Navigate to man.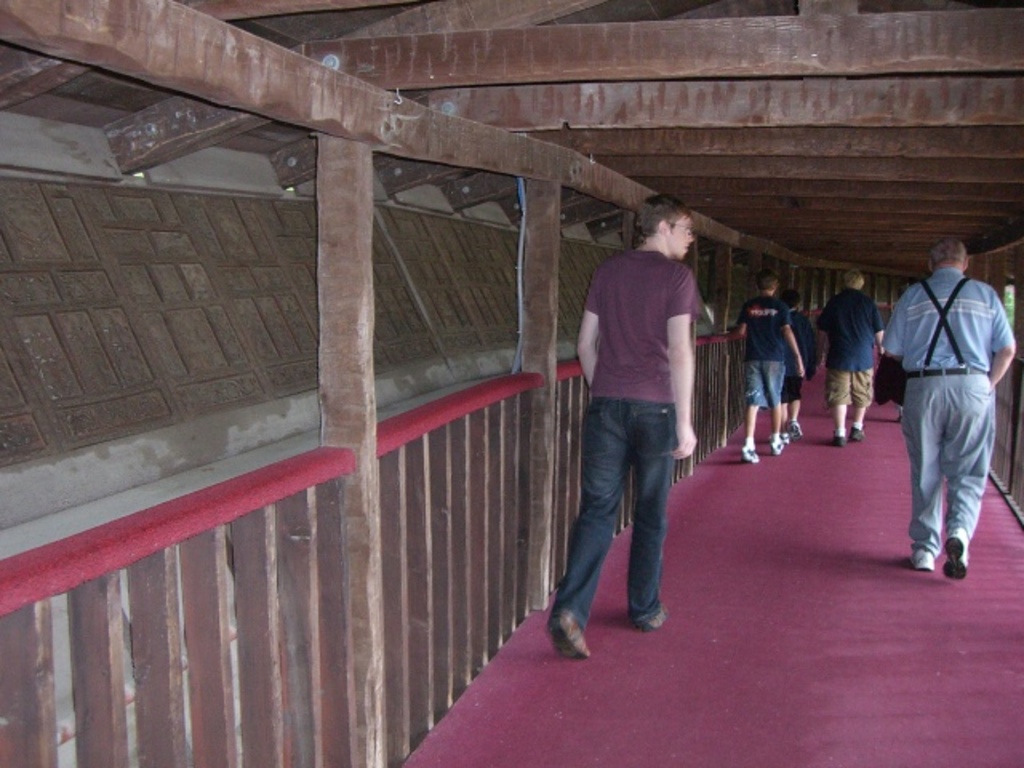
Navigation target: region(778, 296, 818, 429).
